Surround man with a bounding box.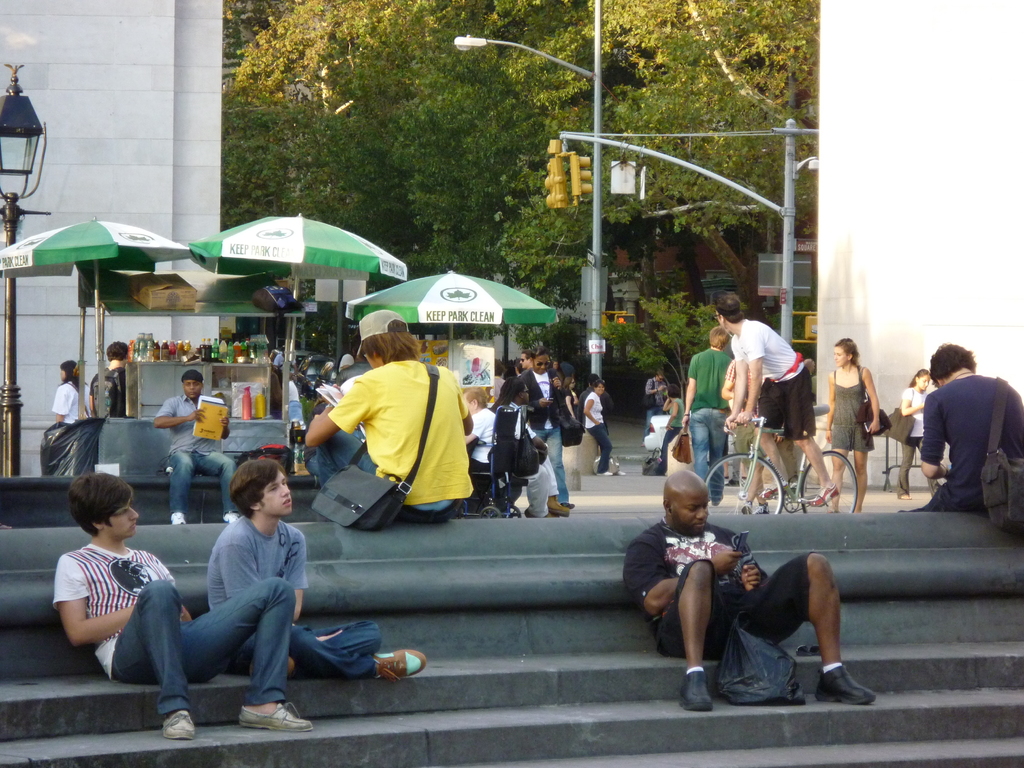
202/459/429/685.
